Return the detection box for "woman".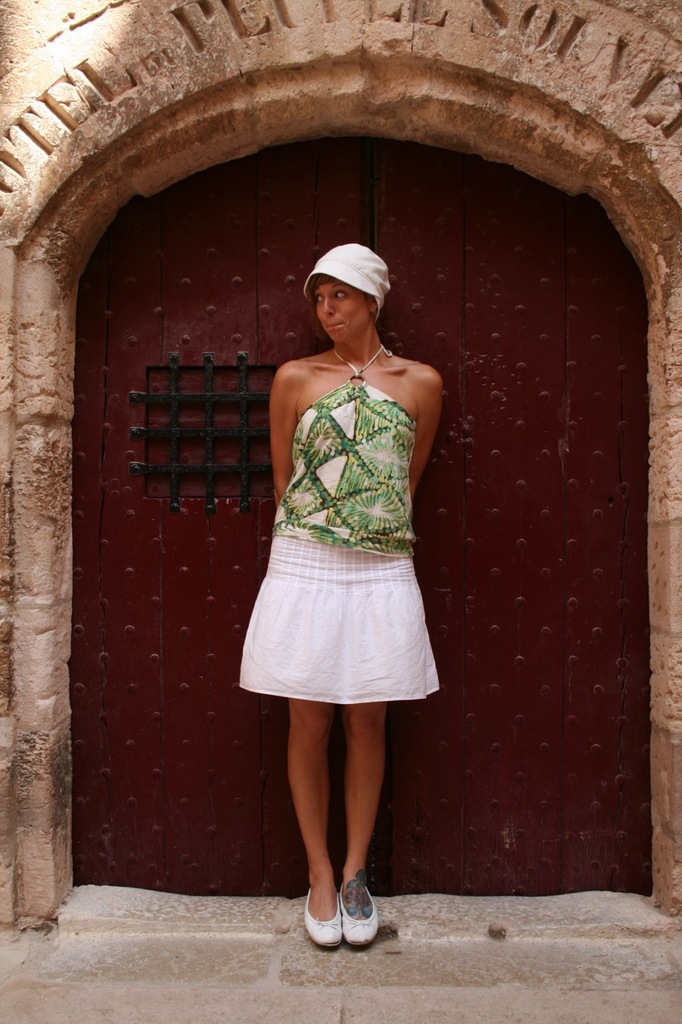
[x1=230, y1=237, x2=458, y2=855].
